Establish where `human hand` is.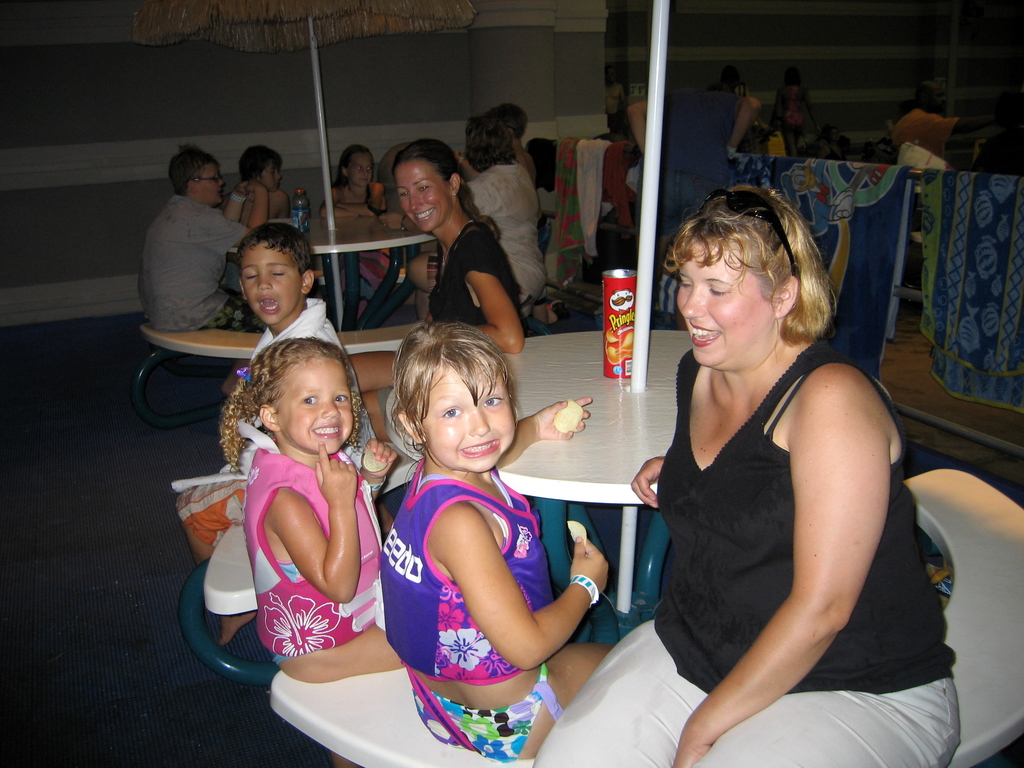
Established at 628/456/664/512.
